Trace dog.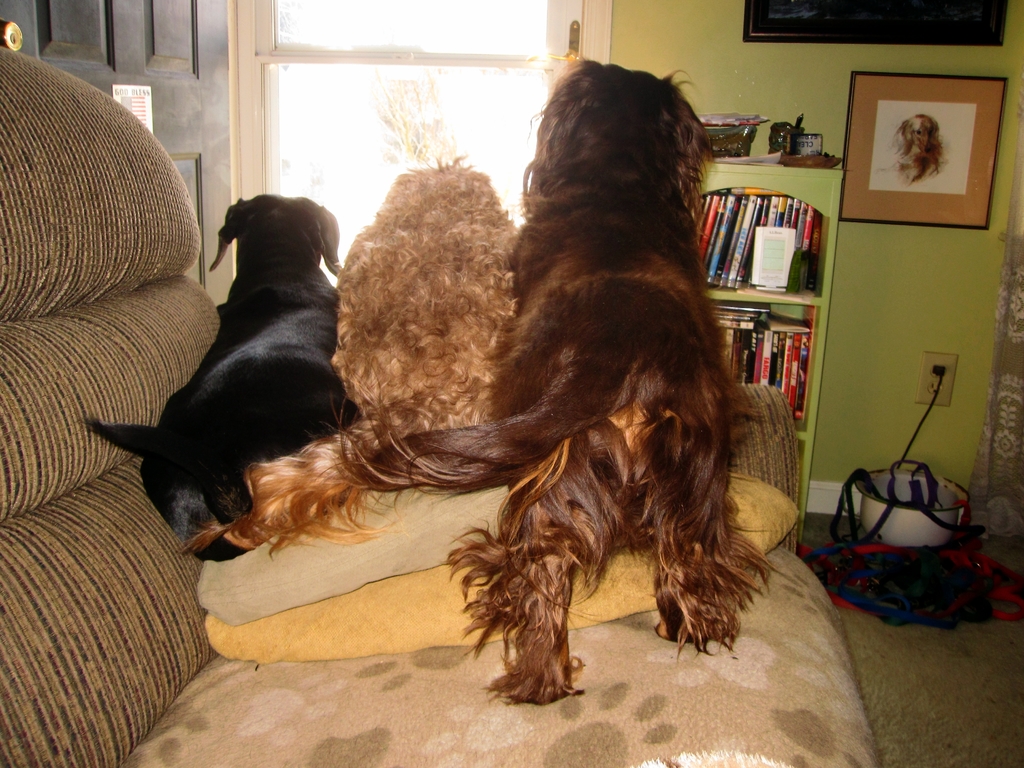
Traced to locate(181, 150, 524, 562).
